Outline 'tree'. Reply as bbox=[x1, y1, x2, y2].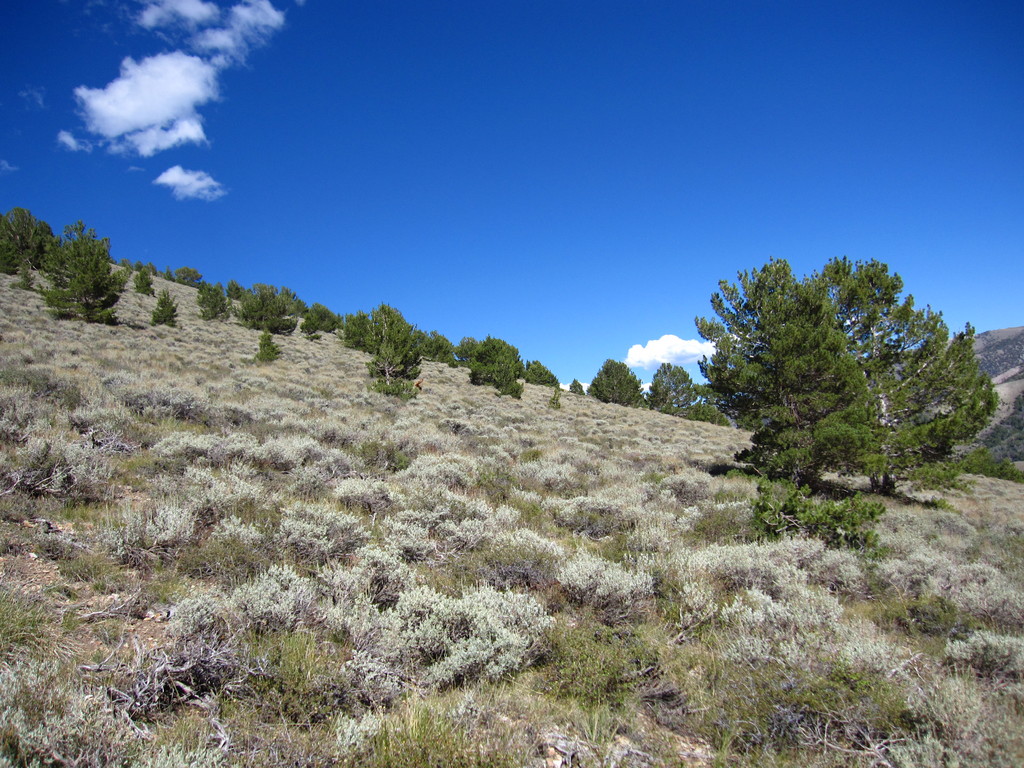
bbox=[575, 353, 644, 409].
